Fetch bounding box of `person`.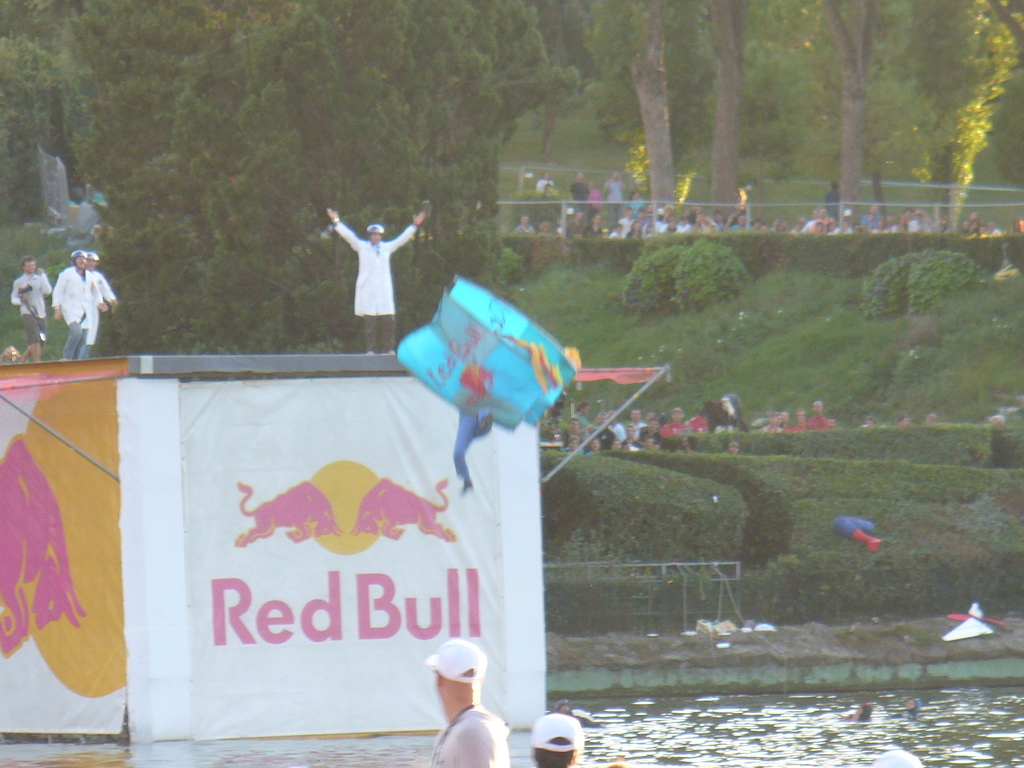
Bbox: {"left": 531, "top": 714, "right": 585, "bottom": 767}.
